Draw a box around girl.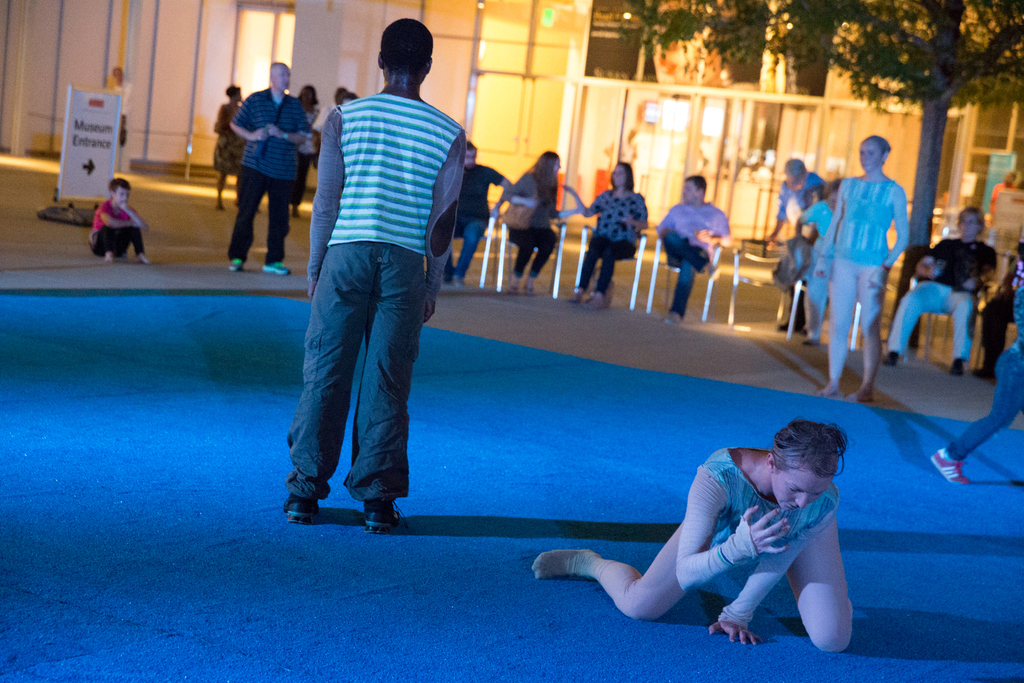
select_region(534, 416, 858, 650).
